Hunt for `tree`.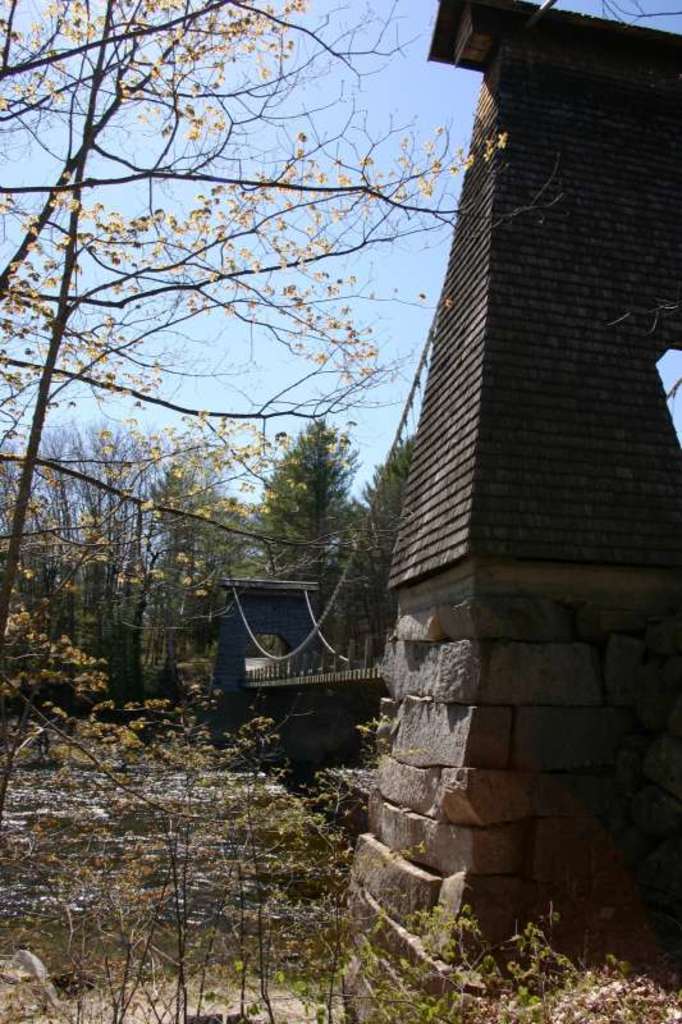
Hunted down at 0:0:558:626.
